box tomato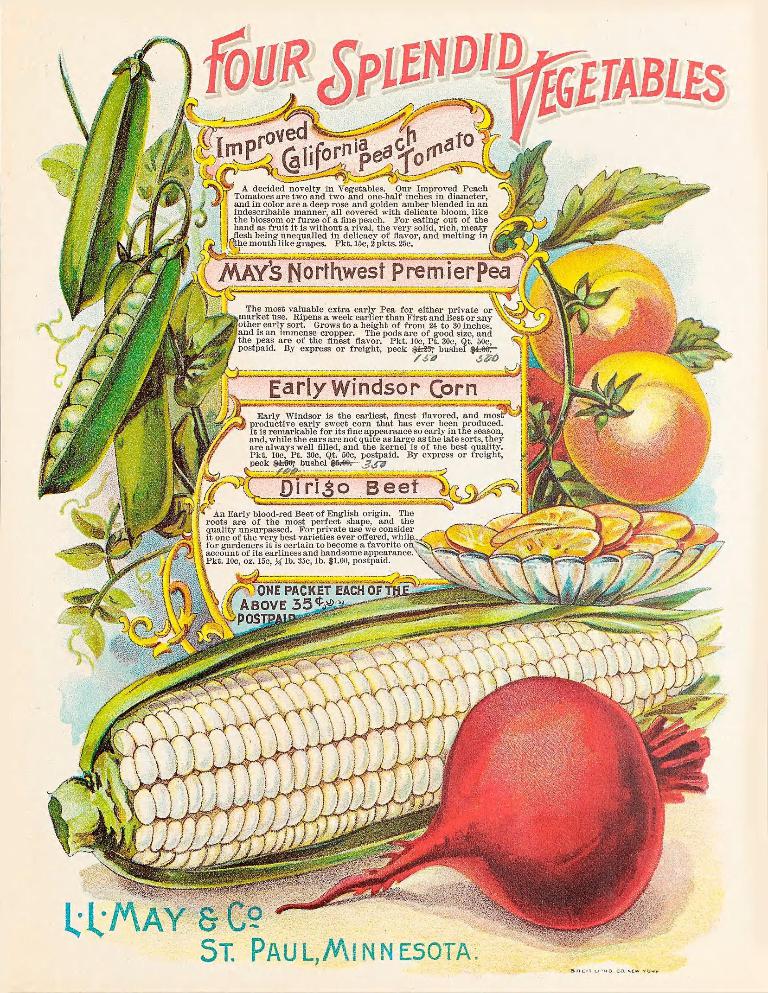
<box>532,237,672,387</box>
